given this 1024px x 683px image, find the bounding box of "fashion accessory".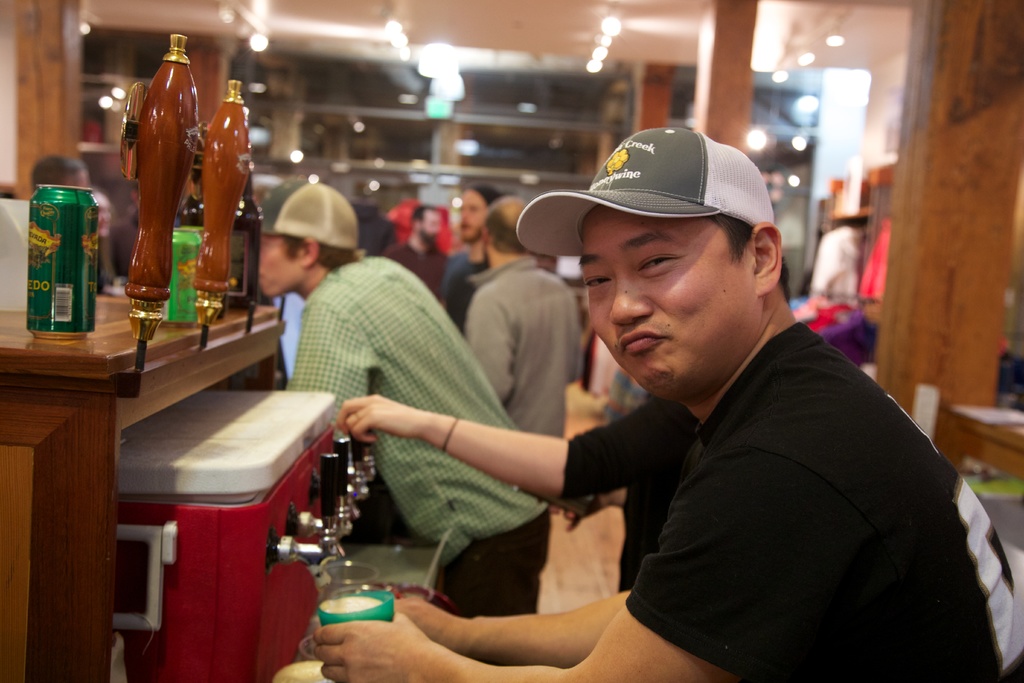
left=249, top=170, right=356, bottom=244.
